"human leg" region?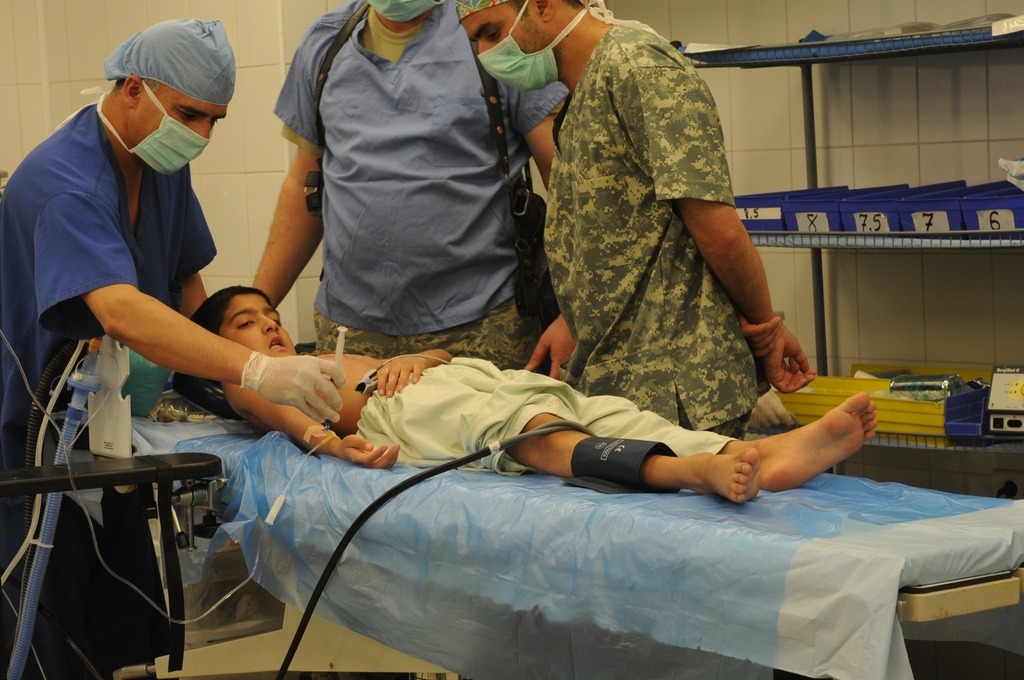
locate(420, 286, 525, 363)
